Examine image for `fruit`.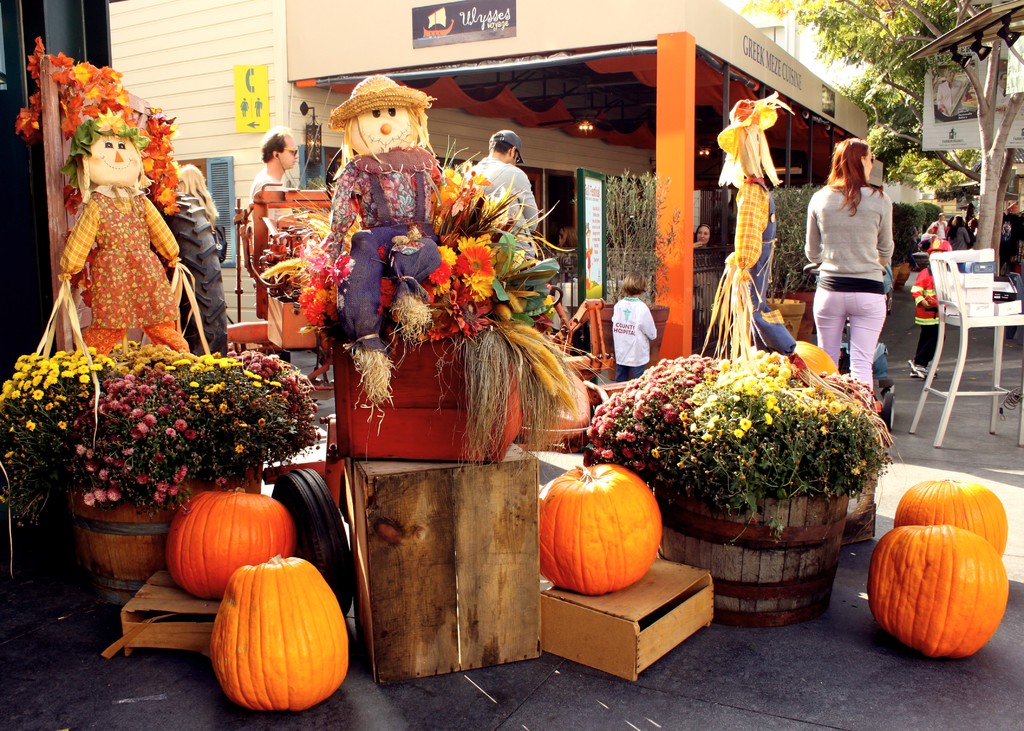
Examination result: 204:552:351:716.
